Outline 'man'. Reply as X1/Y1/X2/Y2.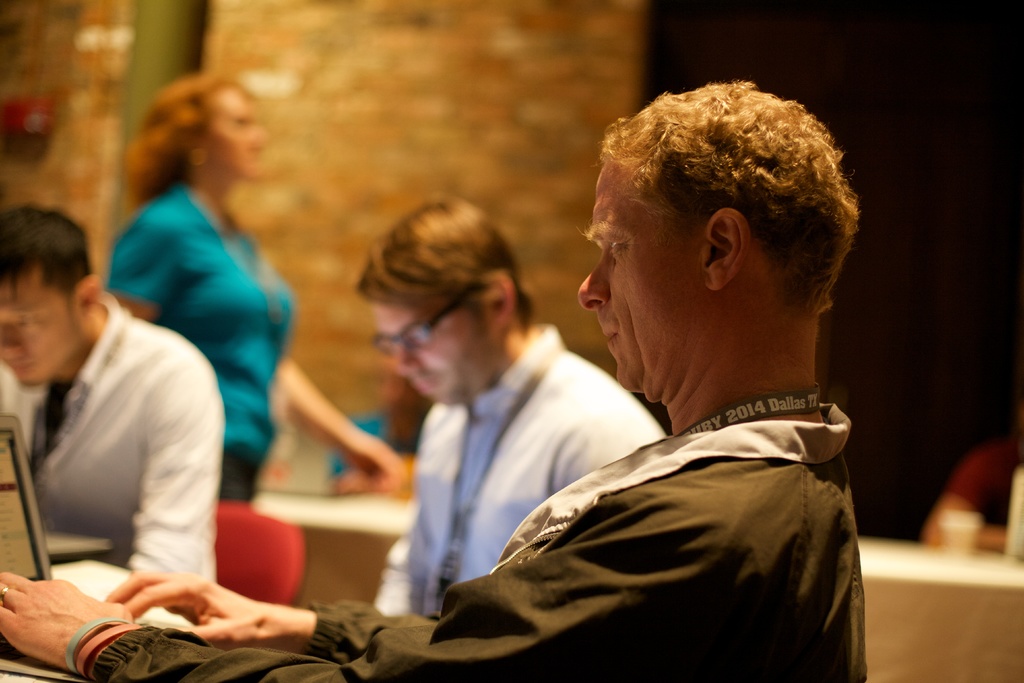
368/193/666/628.
